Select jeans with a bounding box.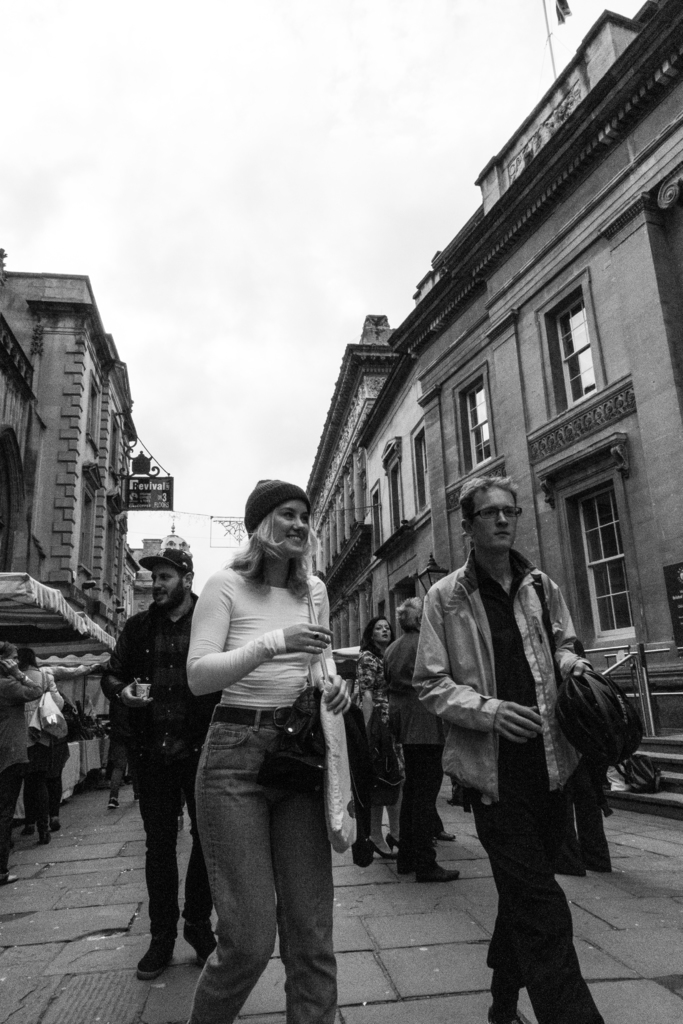
[427,799,447,836].
